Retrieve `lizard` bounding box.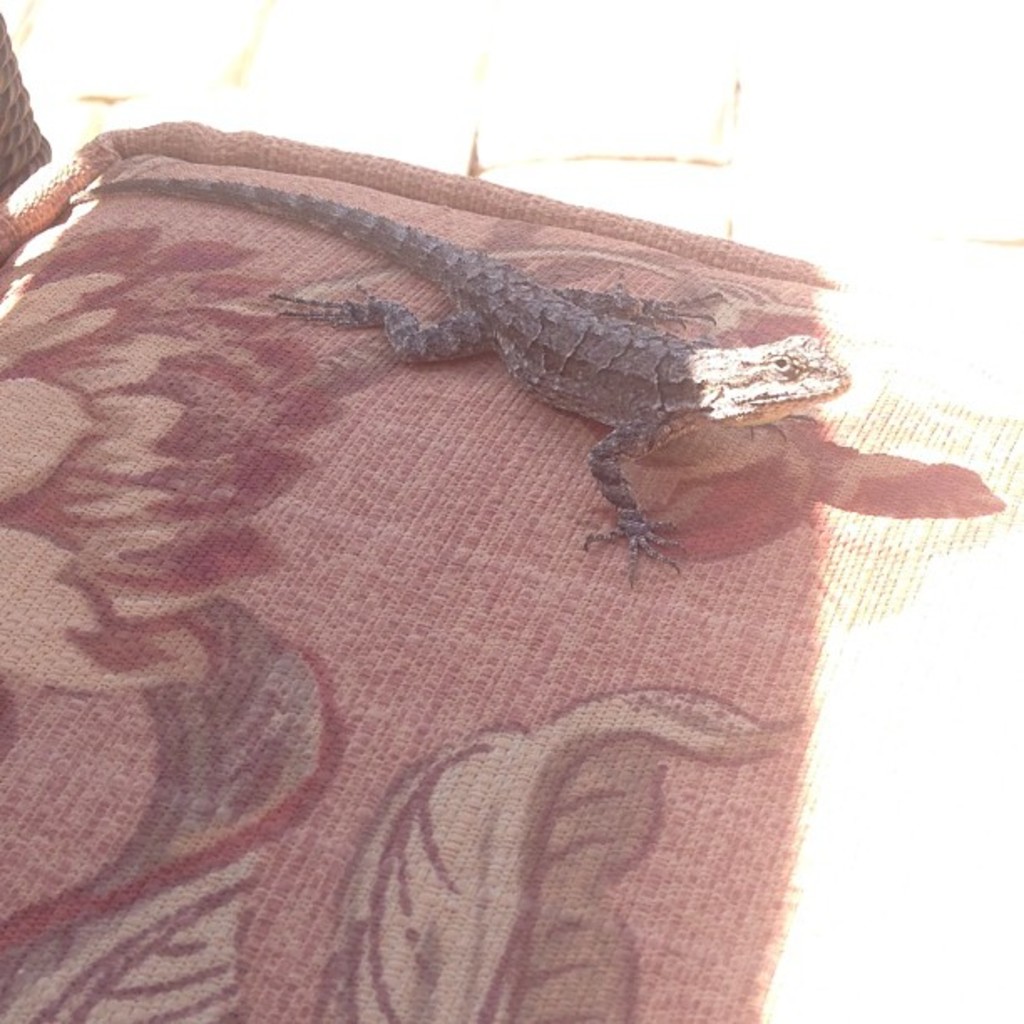
Bounding box: locate(177, 114, 910, 624).
